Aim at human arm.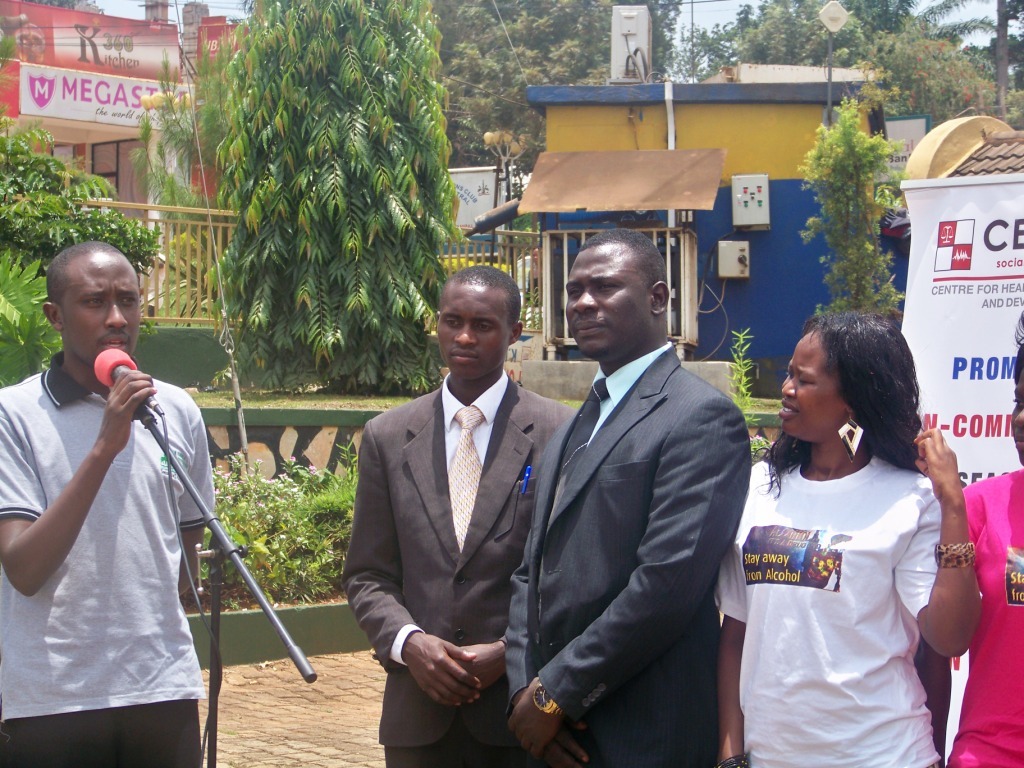
Aimed at <bbox>496, 548, 528, 708</bbox>.
